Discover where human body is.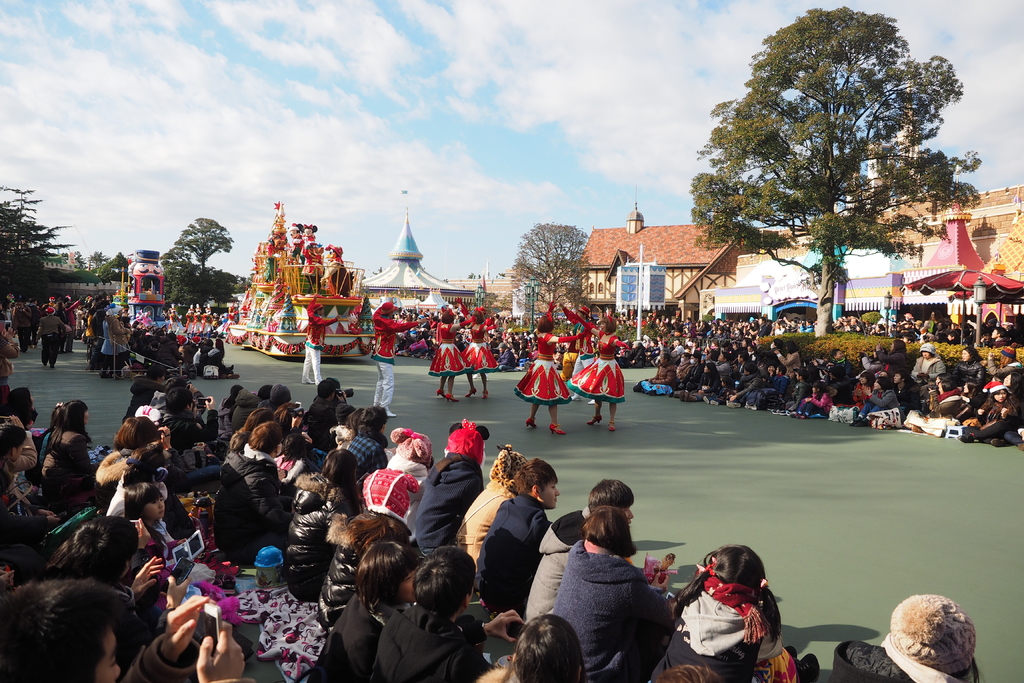
Discovered at region(374, 304, 424, 412).
